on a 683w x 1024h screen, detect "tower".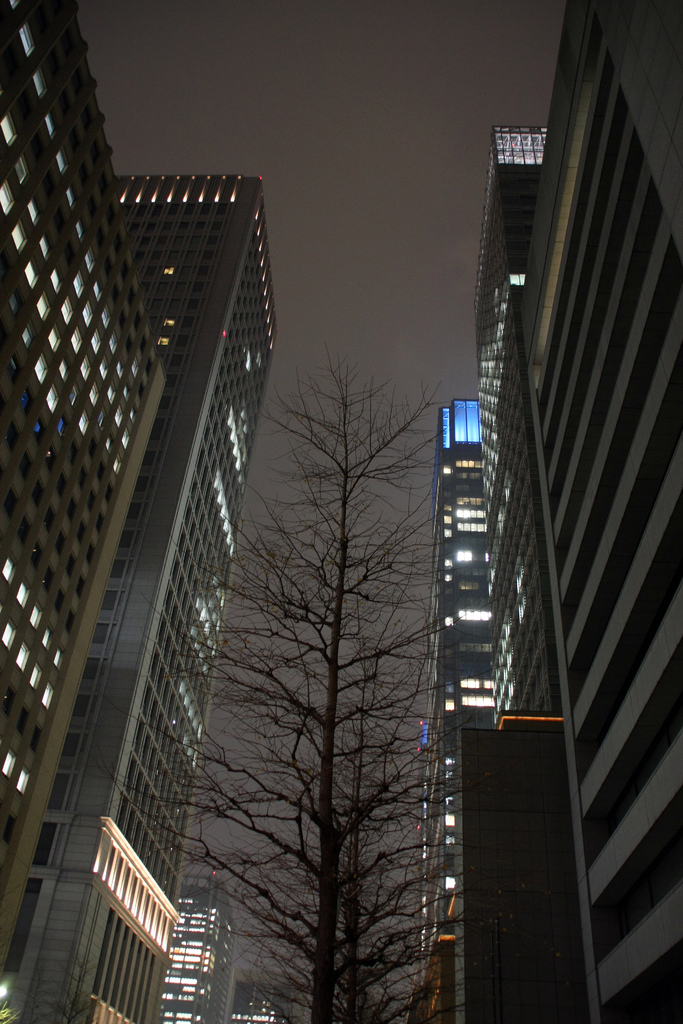
<box>0,0,165,975</box>.
